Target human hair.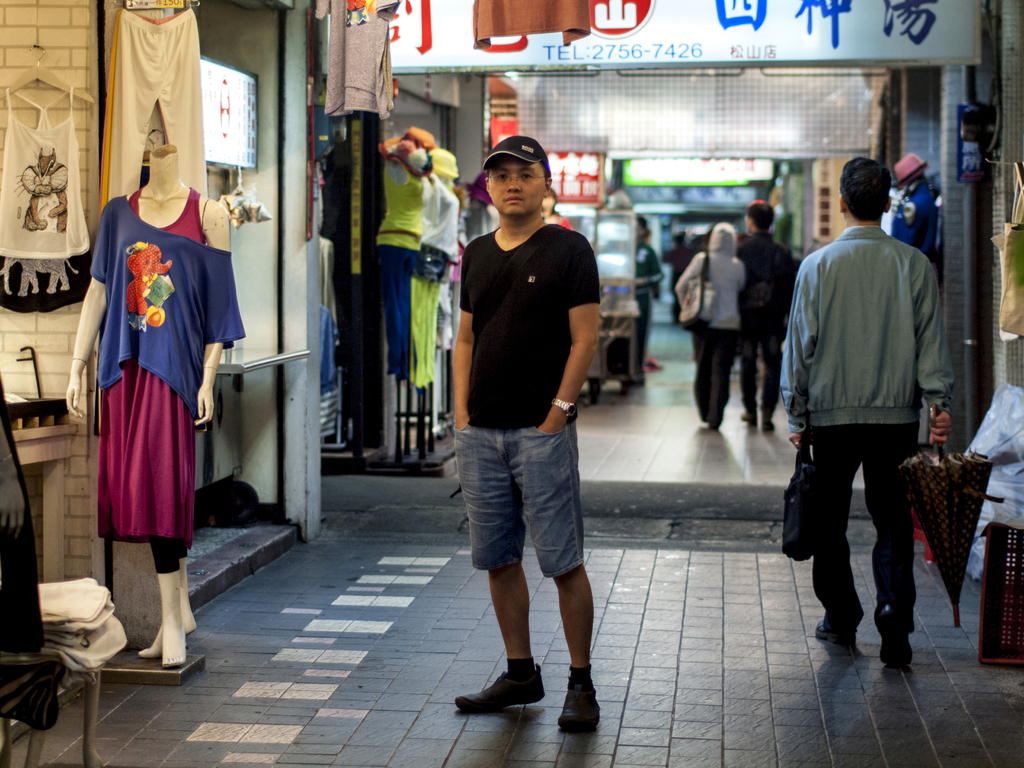
Target region: (left=748, top=200, right=778, bottom=232).
